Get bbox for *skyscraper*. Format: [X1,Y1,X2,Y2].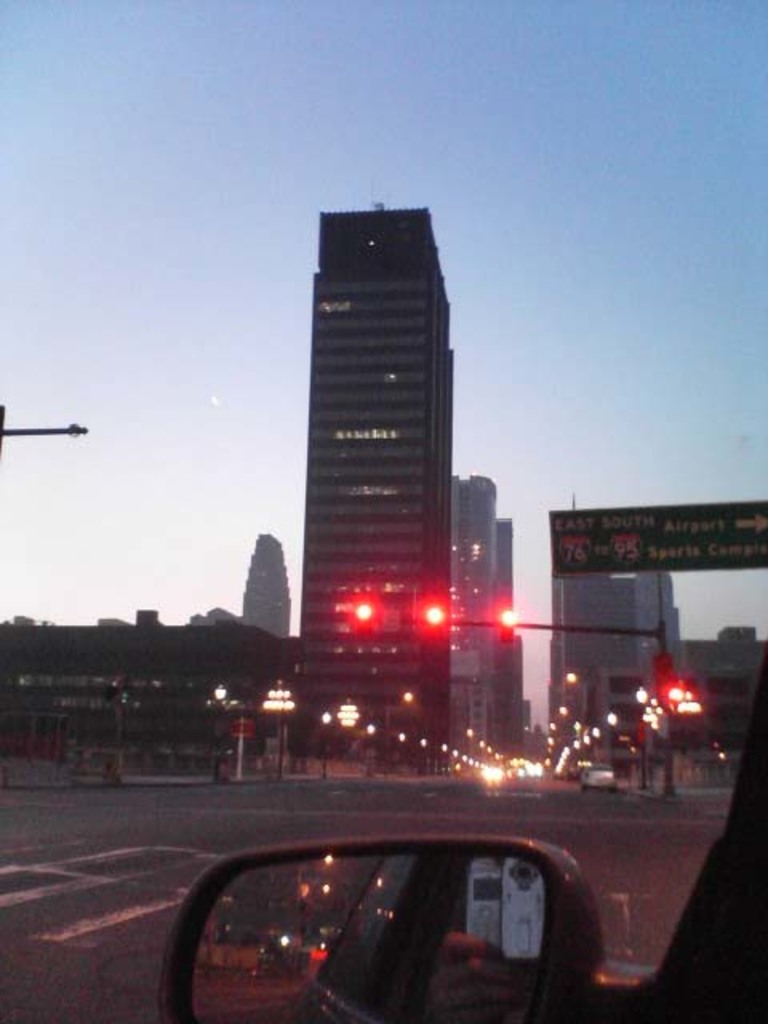
[546,565,698,774].
